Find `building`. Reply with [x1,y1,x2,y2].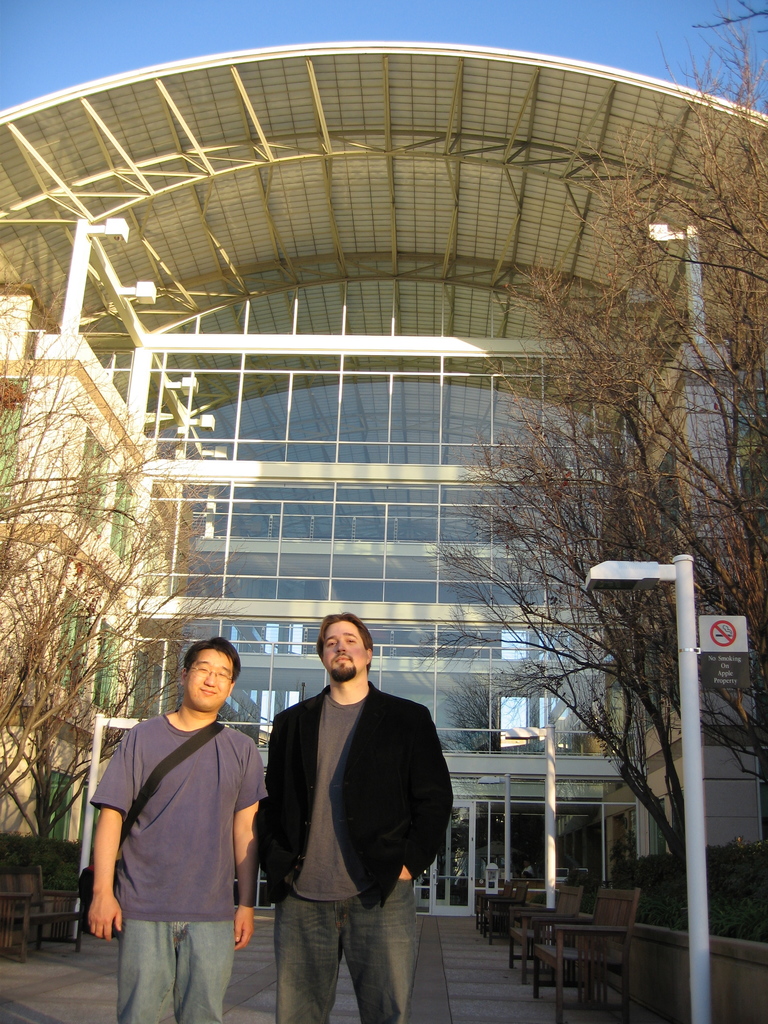
[0,42,767,1018].
